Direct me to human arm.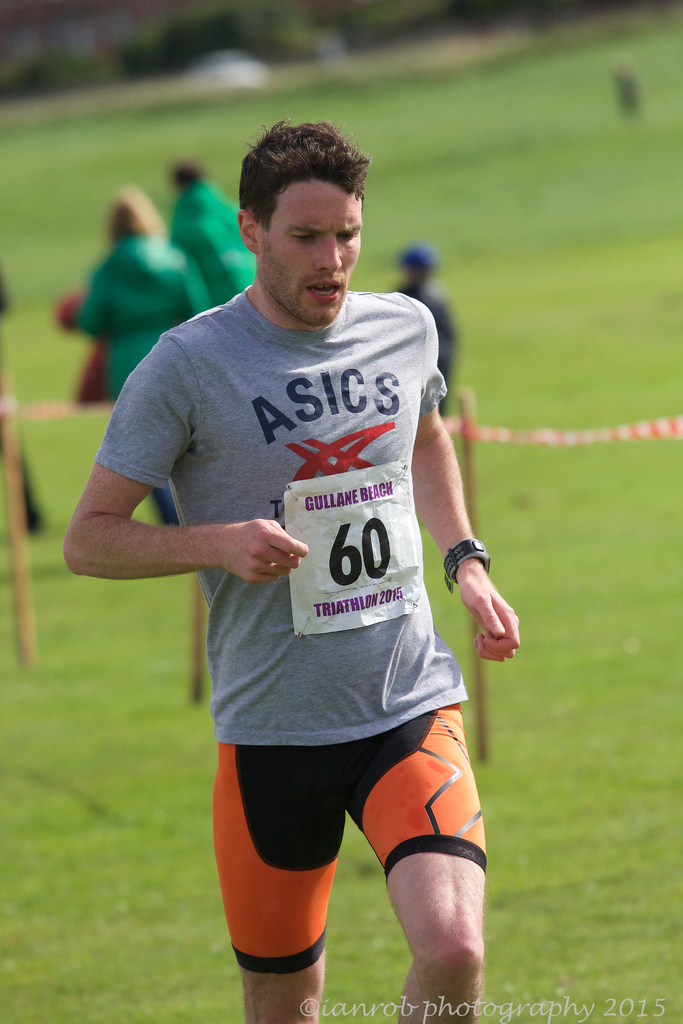
Direction: bbox=[401, 288, 523, 666].
